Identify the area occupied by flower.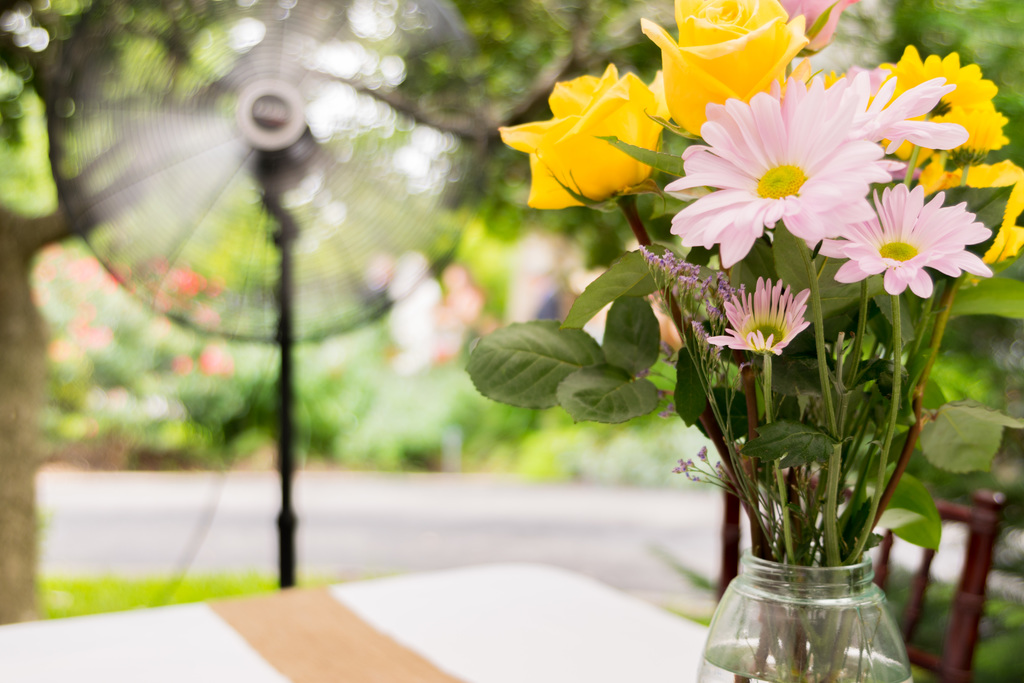
Area: select_region(702, 272, 819, 359).
